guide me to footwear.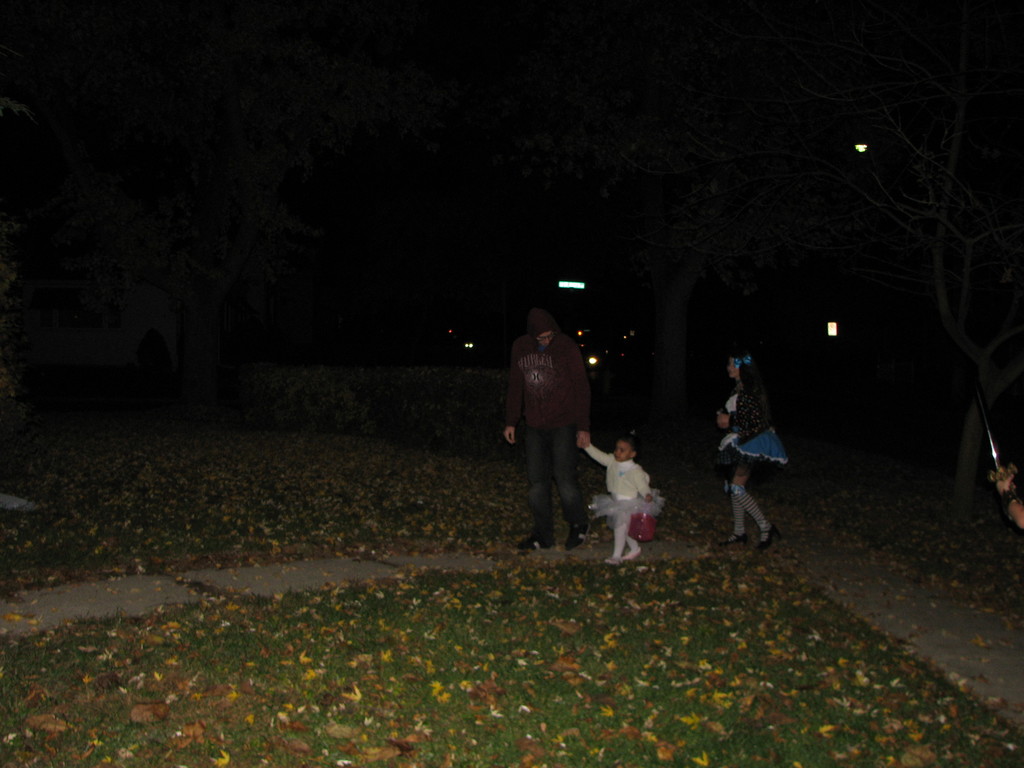
Guidance: 602/554/625/563.
